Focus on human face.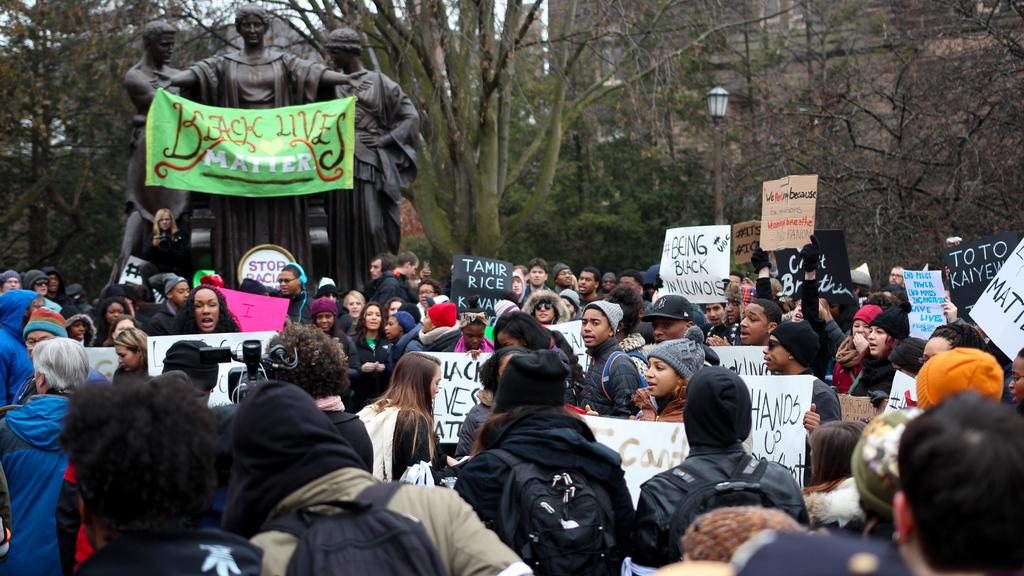
Focused at l=2, t=278, r=19, b=291.
